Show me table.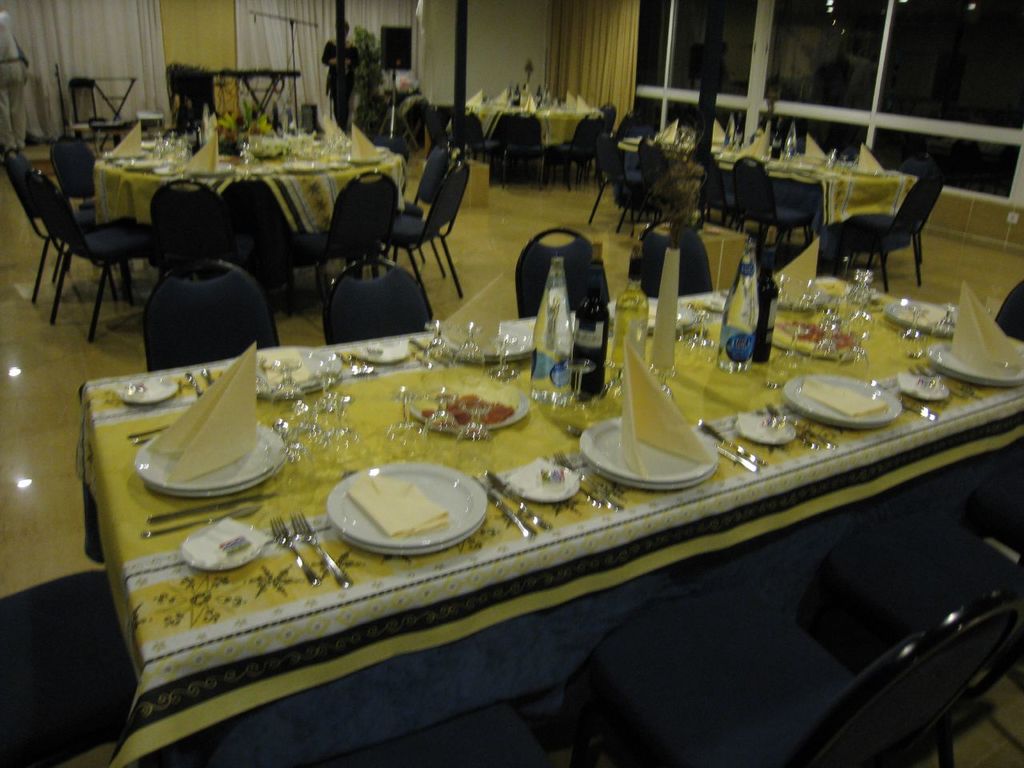
table is here: select_region(72, 270, 1023, 767).
